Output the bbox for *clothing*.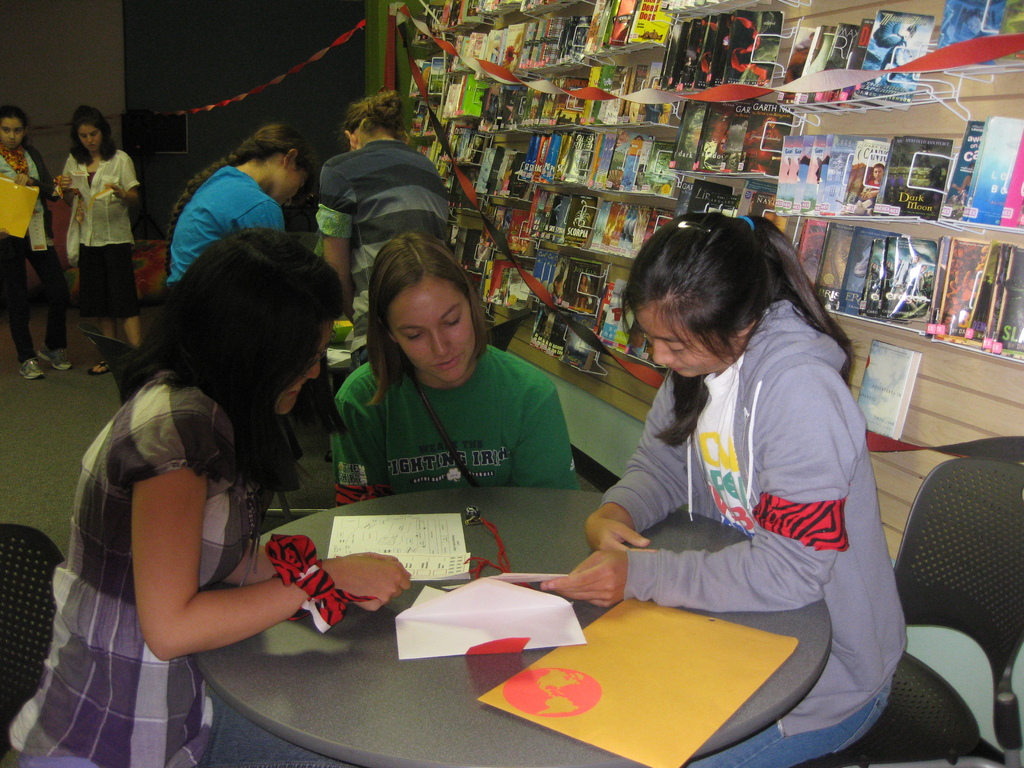
x1=7, y1=366, x2=356, y2=767.
